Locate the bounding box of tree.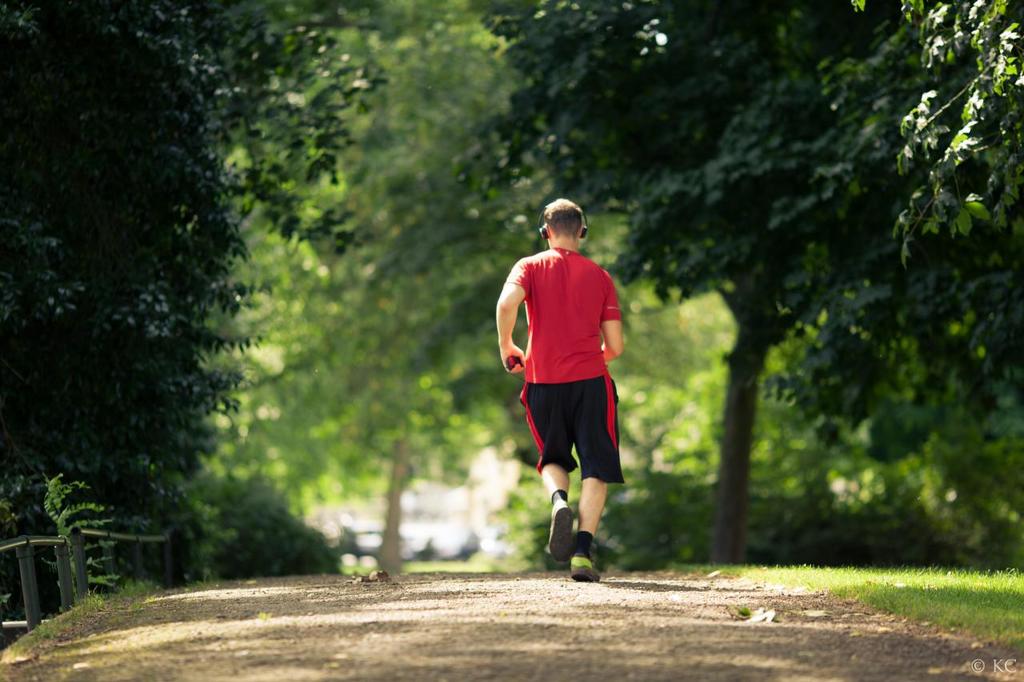
Bounding box: BBox(142, 0, 625, 598).
